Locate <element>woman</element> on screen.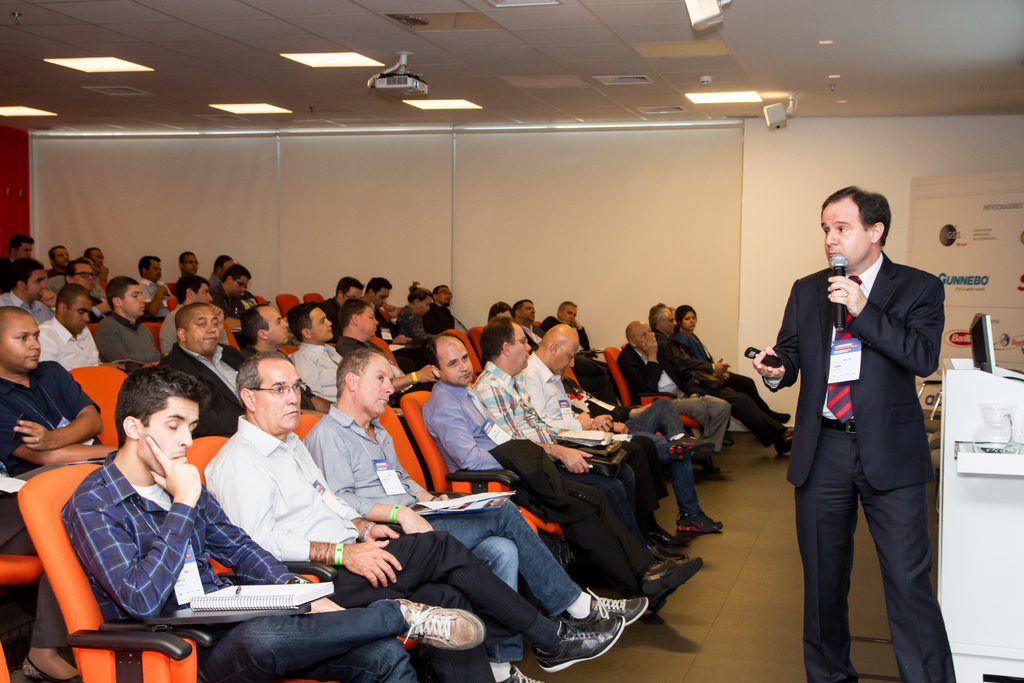
On screen at box=[391, 278, 435, 352].
